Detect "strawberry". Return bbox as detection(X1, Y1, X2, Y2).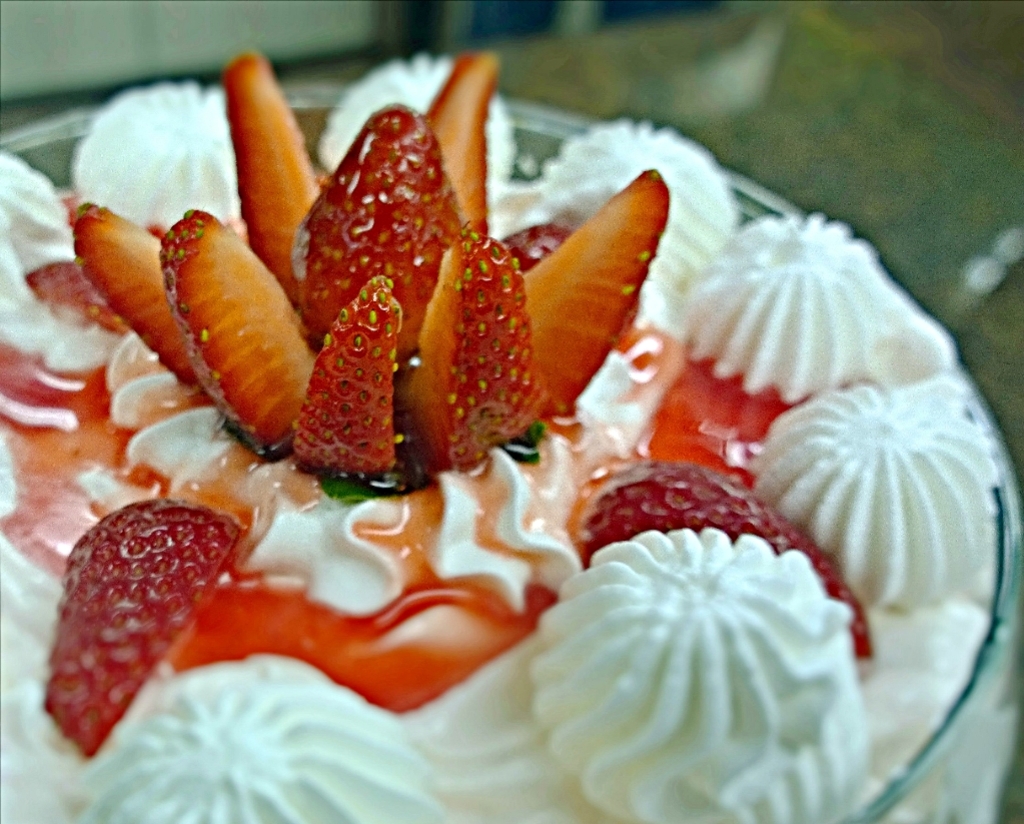
detection(408, 224, 547, 468).
